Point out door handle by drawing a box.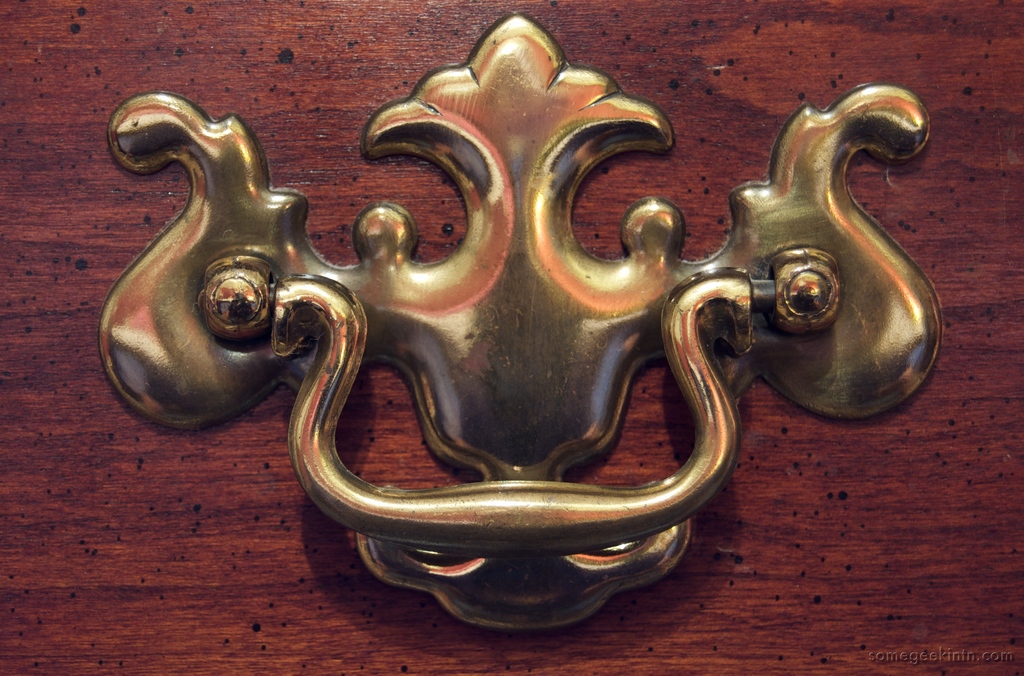
Rect(97, 8, 945, 636).
